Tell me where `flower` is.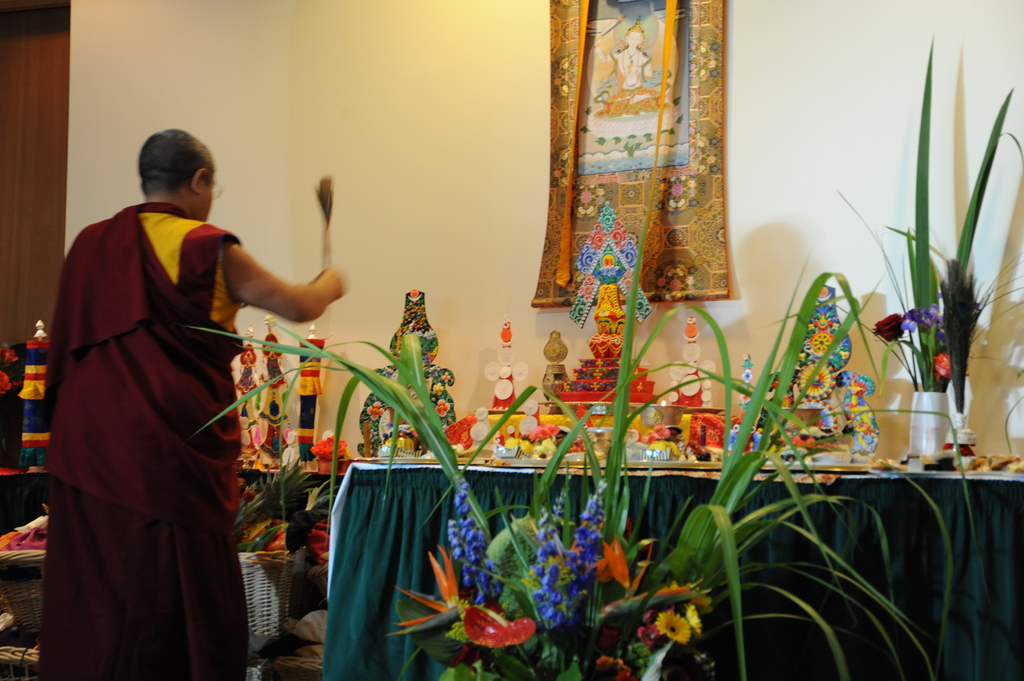
`flower` is at bbox=(444, 600, 532, 657).
